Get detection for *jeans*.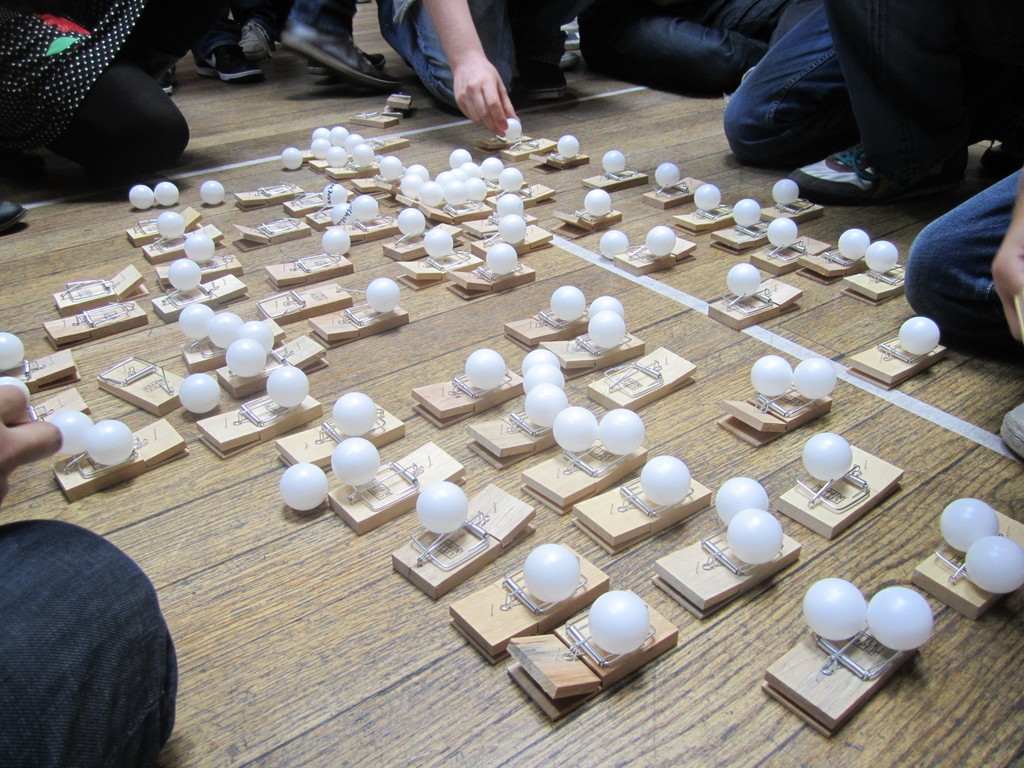
Detection: (left=715, top=0, right=1023, bottom=195).
